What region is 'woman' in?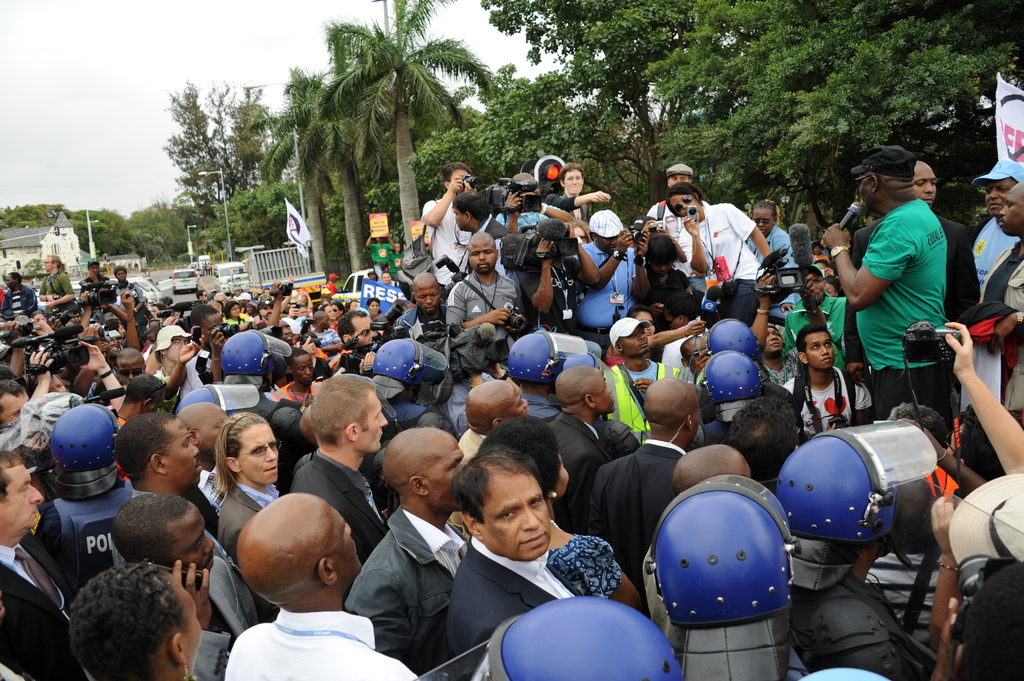
x1=665, y1=186, x2=772, y2=276.
